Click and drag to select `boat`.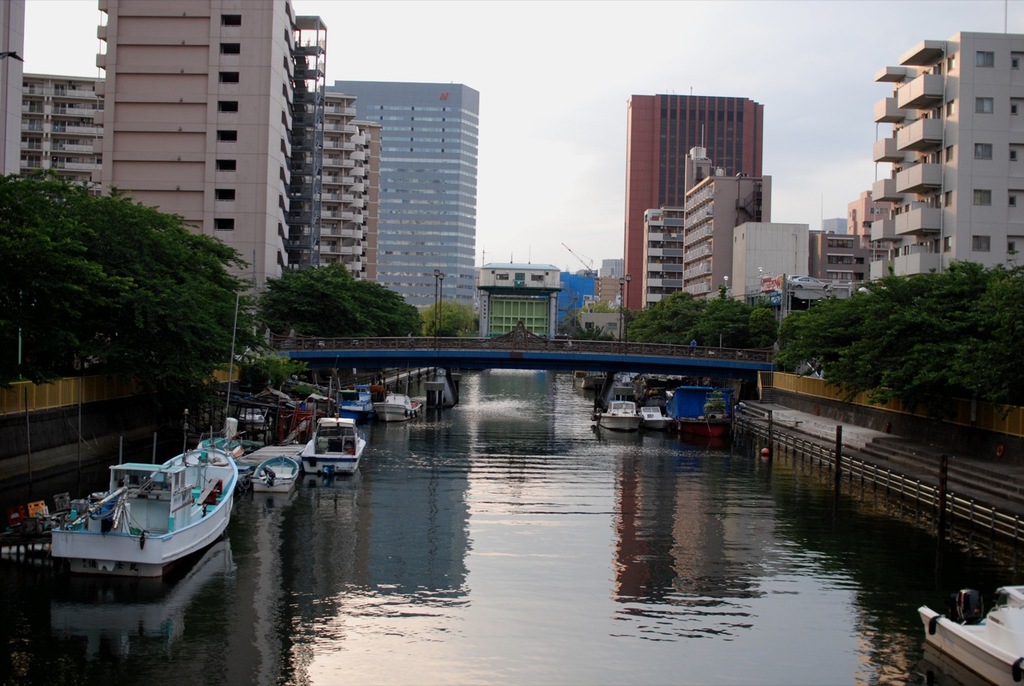
Selection: [x1=371, y1=392, x2=426, y2=423].
